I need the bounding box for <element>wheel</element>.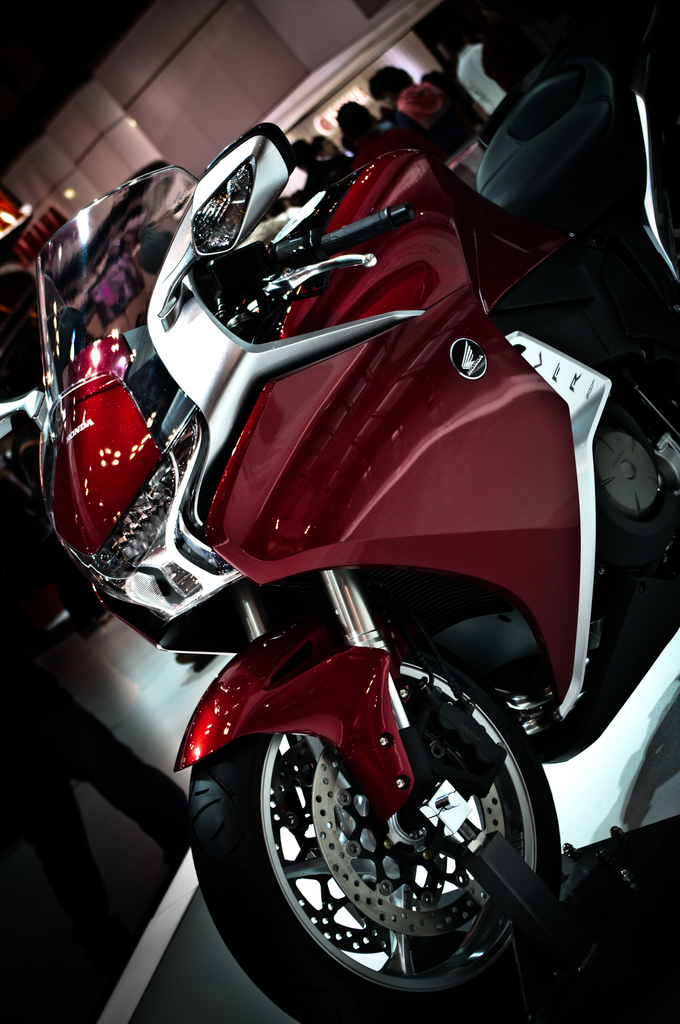
Here it is: bbox=[210, 698, 558, 1002].
